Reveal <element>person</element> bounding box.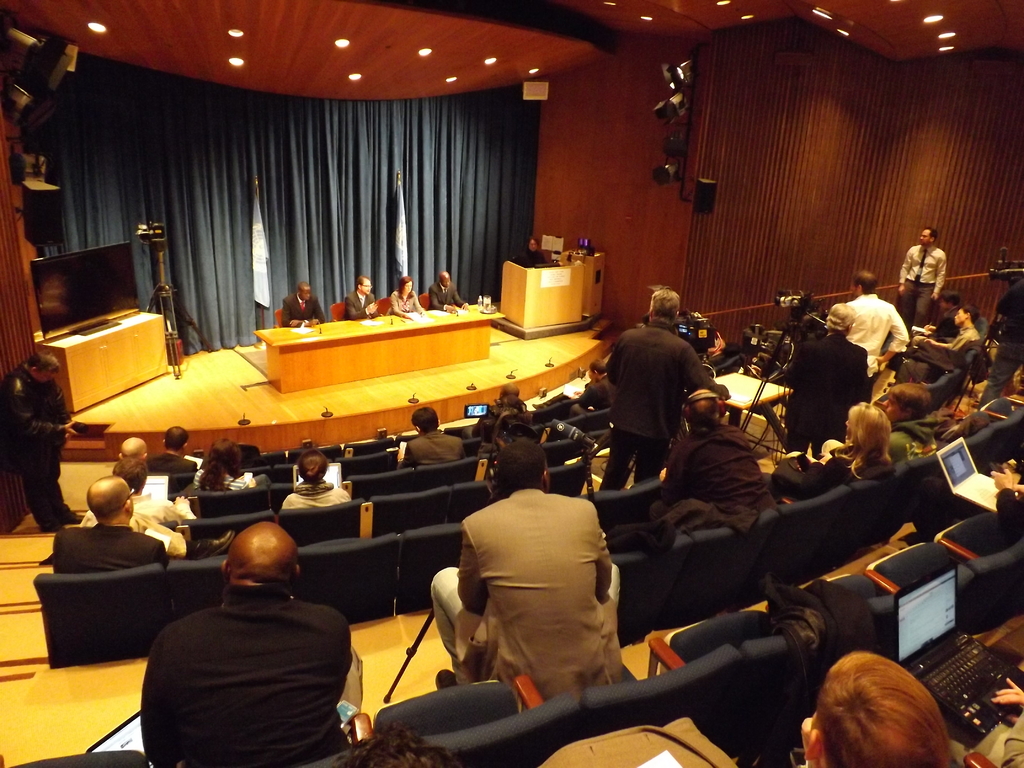
Revealed: (left=81, top=461, right=197, bottom=528).
